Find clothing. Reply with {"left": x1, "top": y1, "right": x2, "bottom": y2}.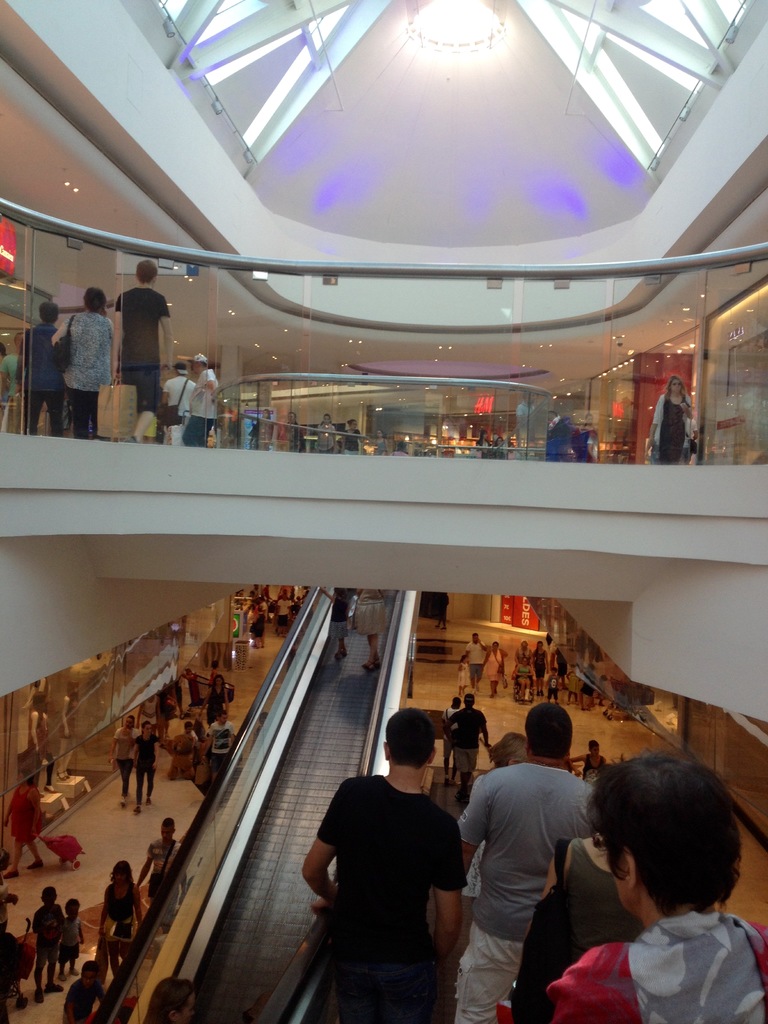
{"left": 61, "top": 695, "right": 84, "bottom": 732}.
